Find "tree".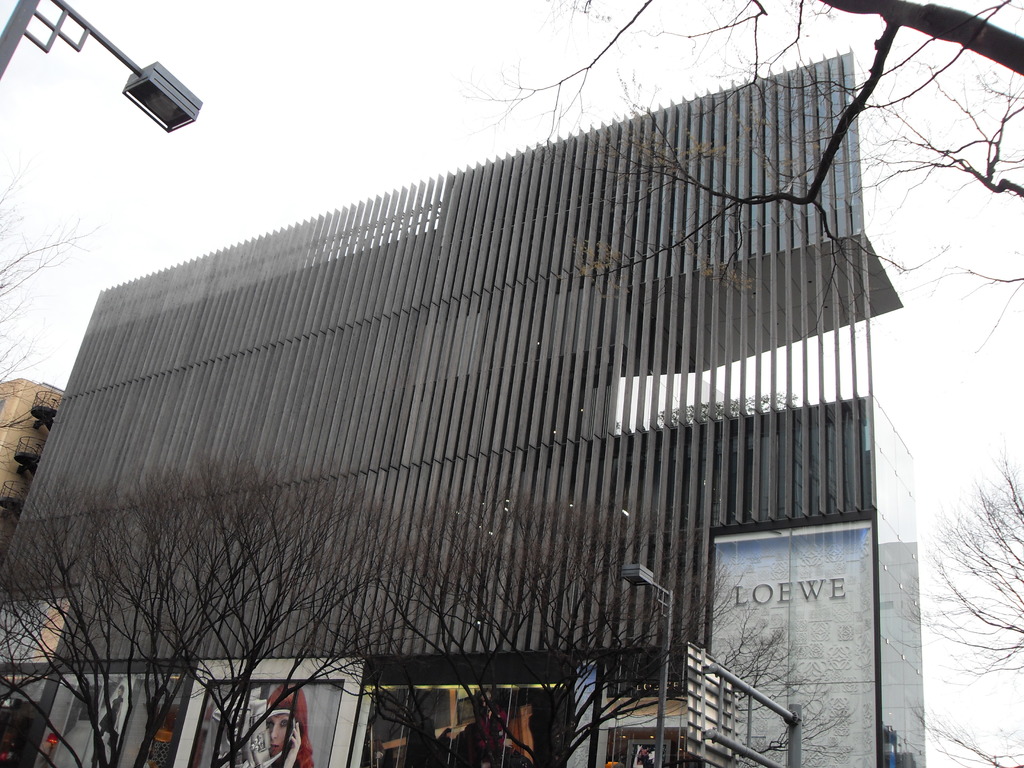
{"x1": 3, "y1": 468, "x2": 413, "y2": 767}.
